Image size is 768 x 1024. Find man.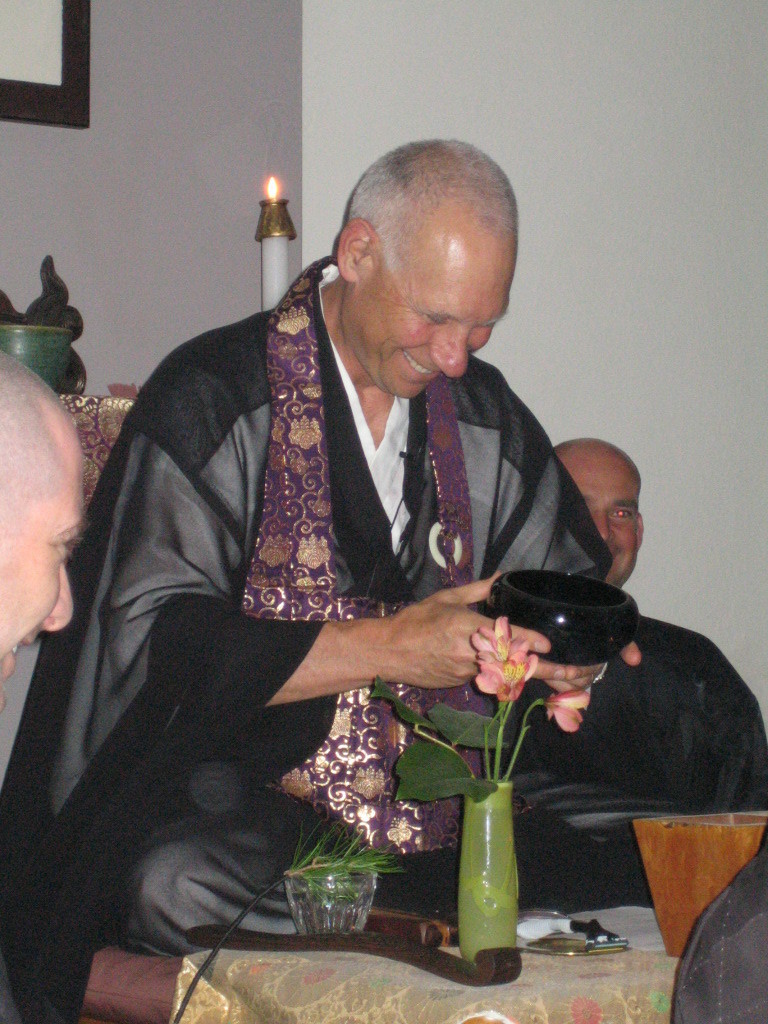
bbox=(501, 438, 767, 891).
